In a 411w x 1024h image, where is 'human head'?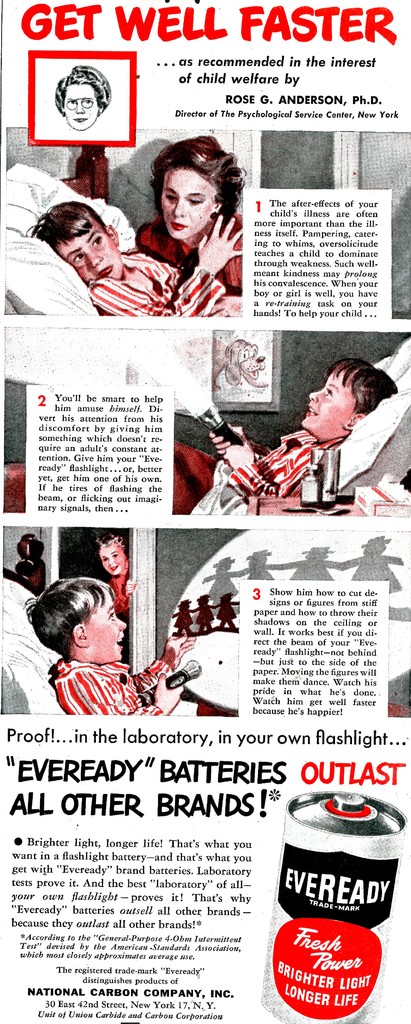
(29,578,124,665).
